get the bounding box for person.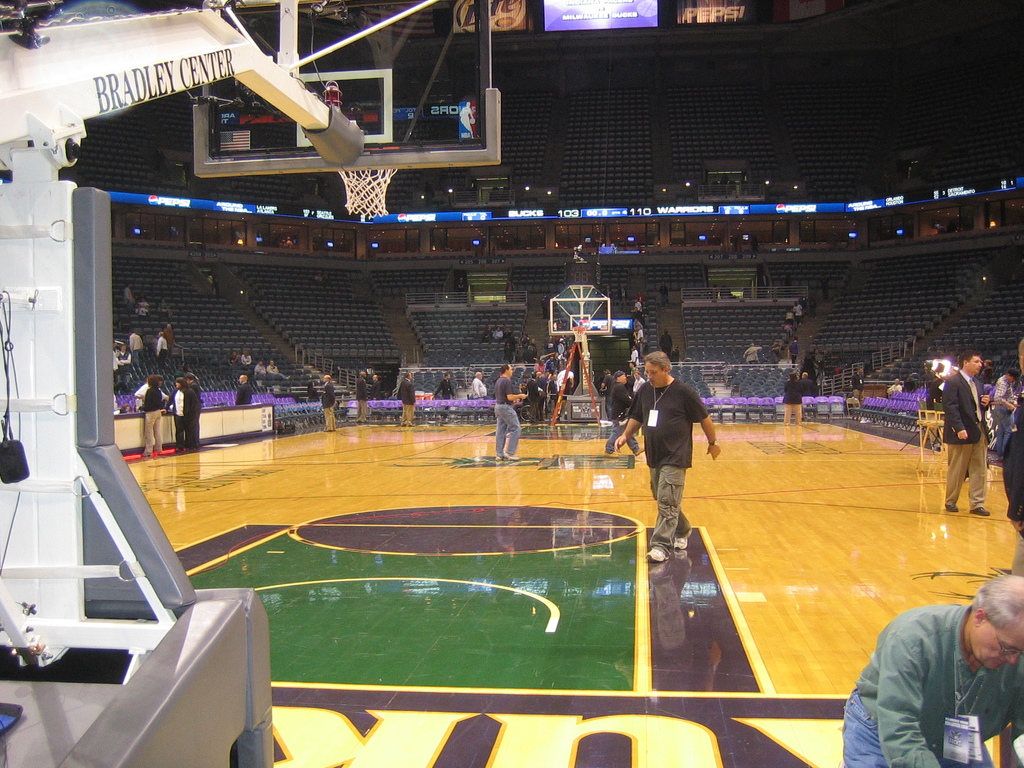
Rect(991, 367, 1017, 460).
